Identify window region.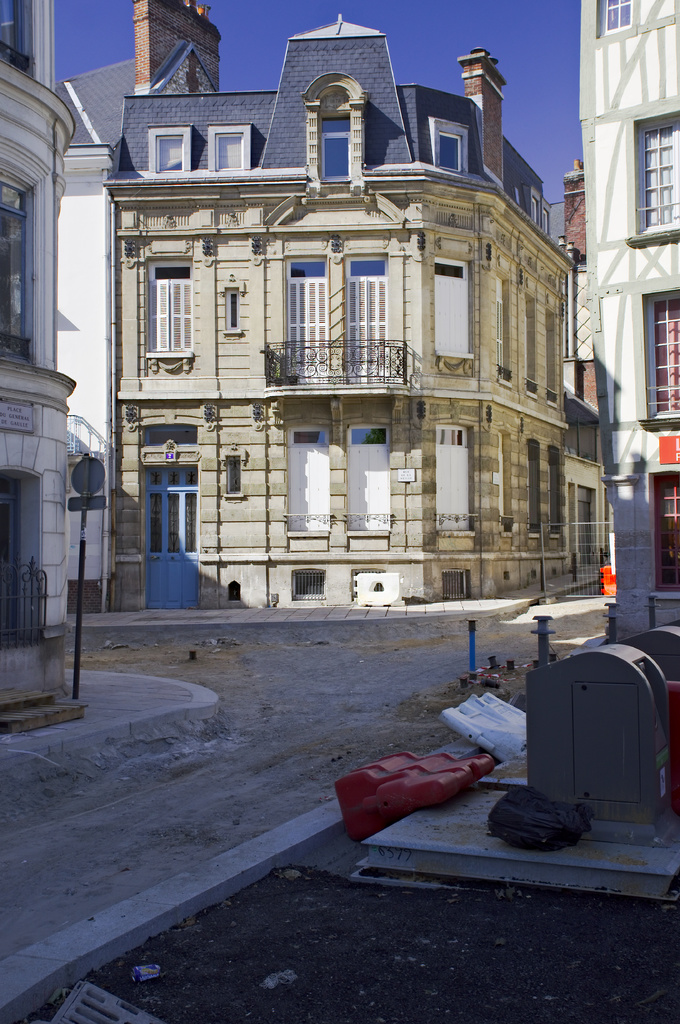
Region: detection(434, 257, 472, 358).
